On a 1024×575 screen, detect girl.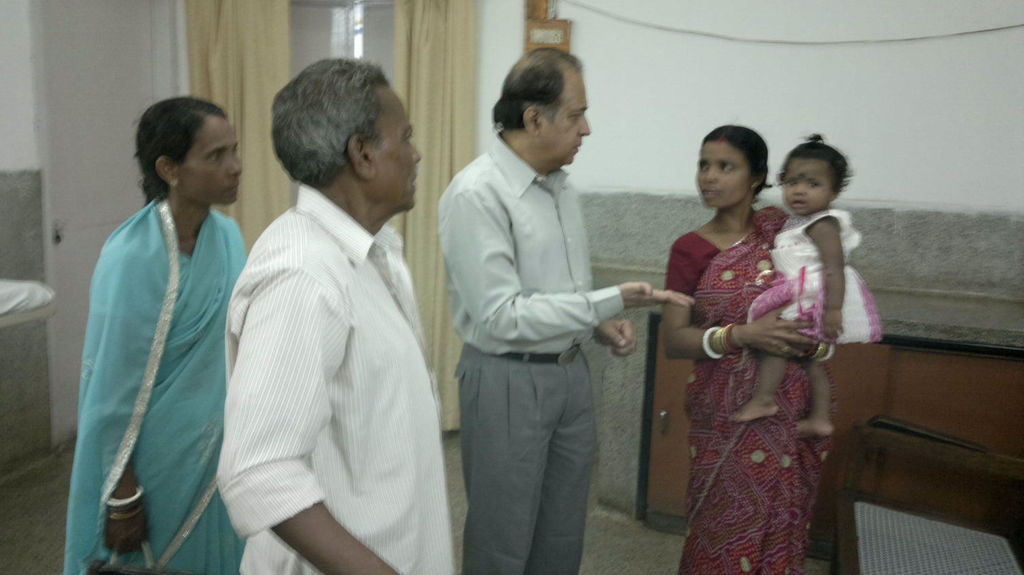
(left=731, top=131, right=882, bottom=438).
